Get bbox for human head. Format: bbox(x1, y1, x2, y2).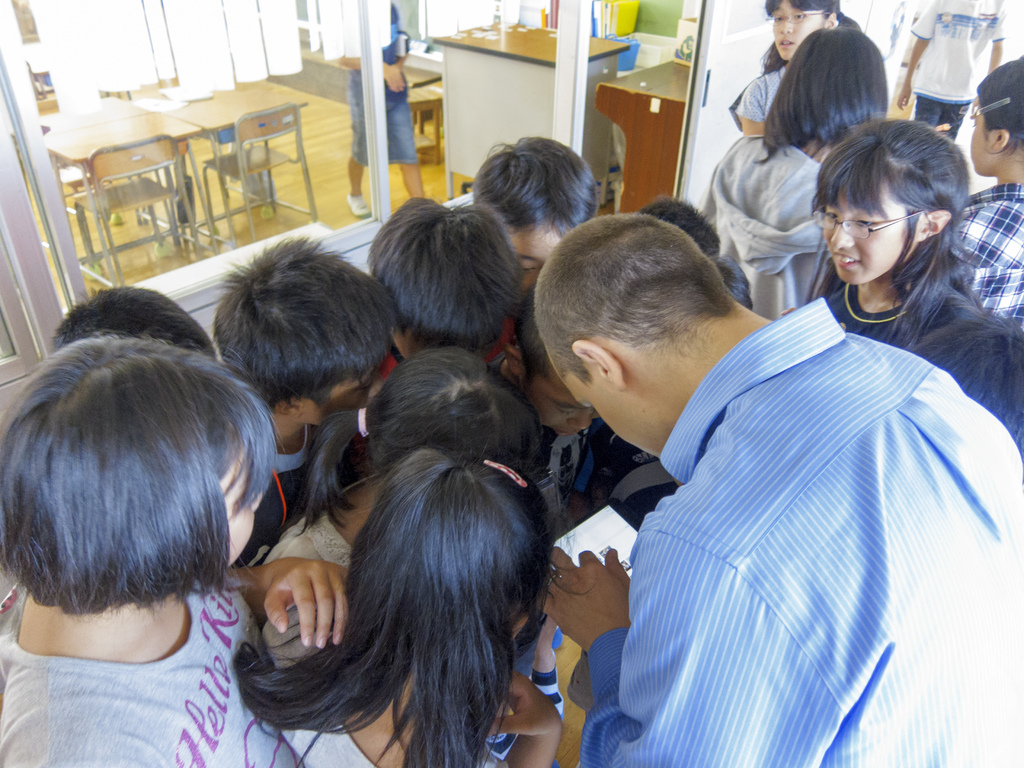
bbox(47, 285, 214, 361).
